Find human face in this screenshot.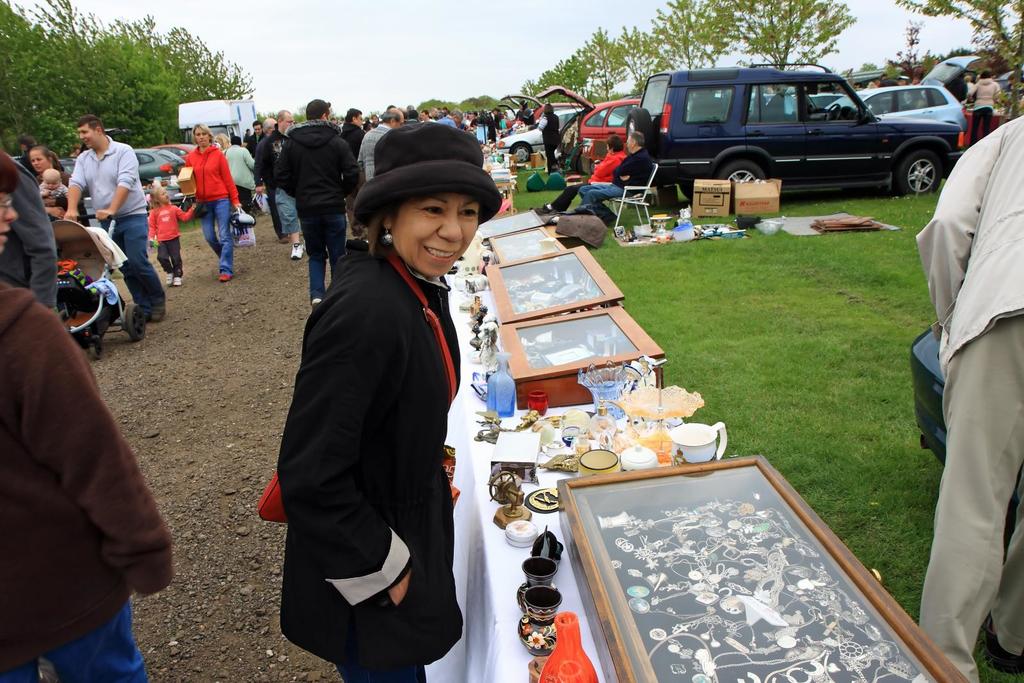
The bounding box for human face is left=391, top=191, right=484, bottom=276.
